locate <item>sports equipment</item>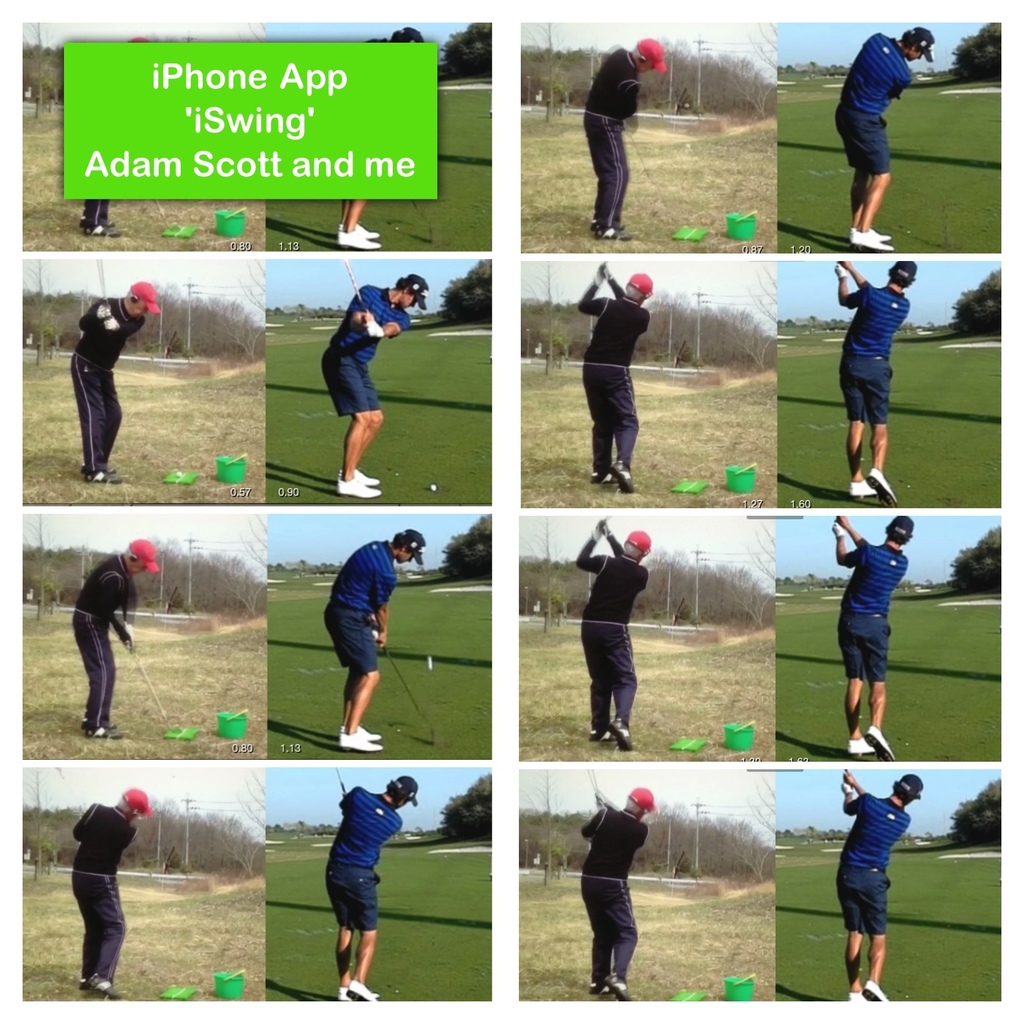
bbox=(849, 992, 870, 1006)
